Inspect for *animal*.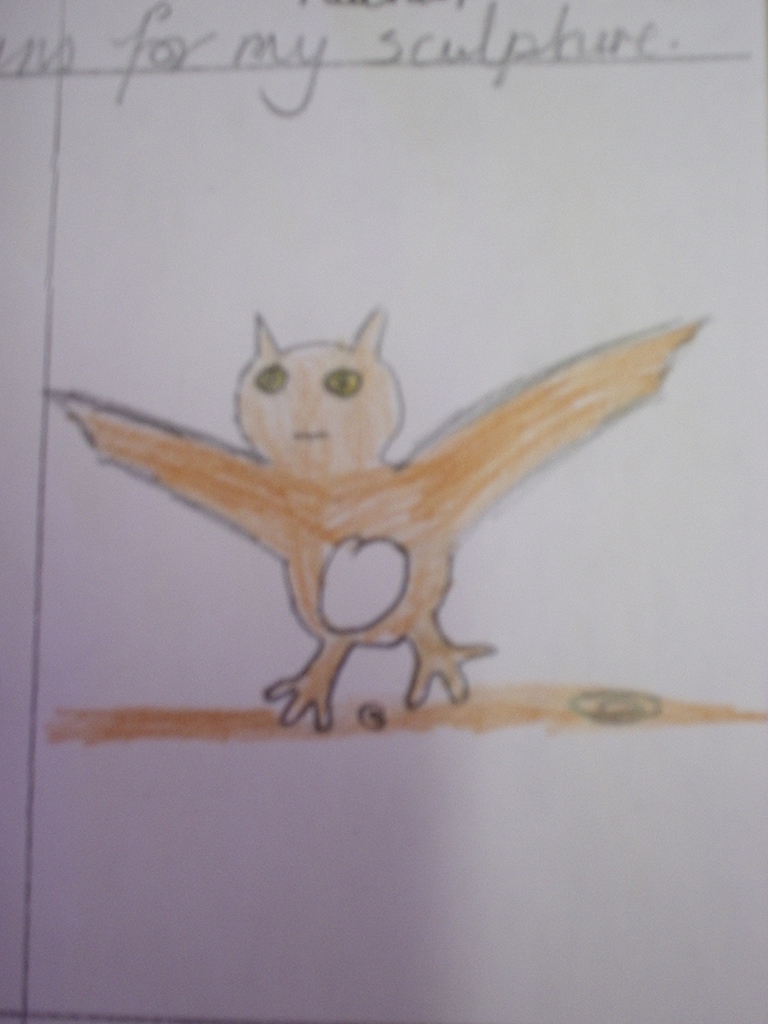
Inspection: pyautogui.locateOnScreen(47, 294, 707, 728).
